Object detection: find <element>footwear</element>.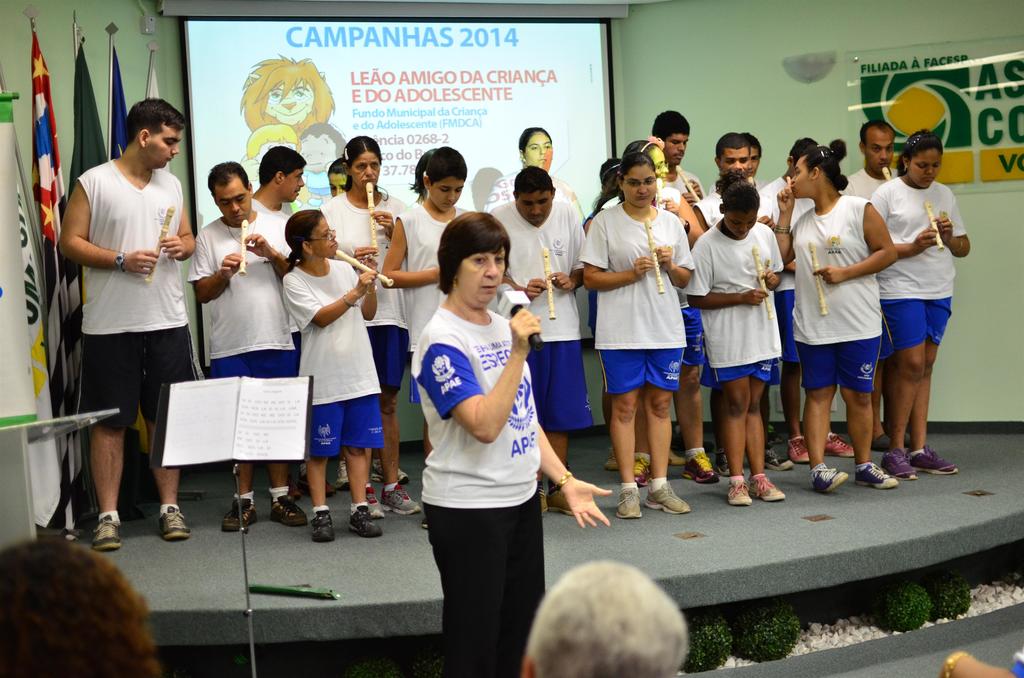
813 462 846 495.
